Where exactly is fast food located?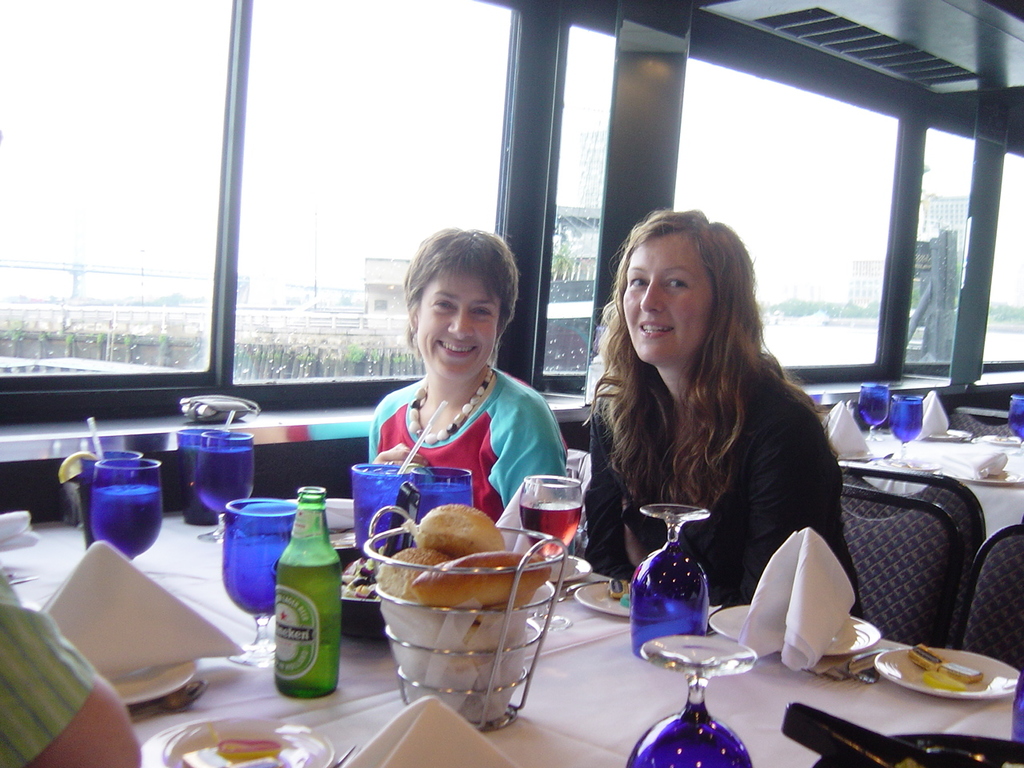
Its bounding box is box=[414, 498, 510, 554].
